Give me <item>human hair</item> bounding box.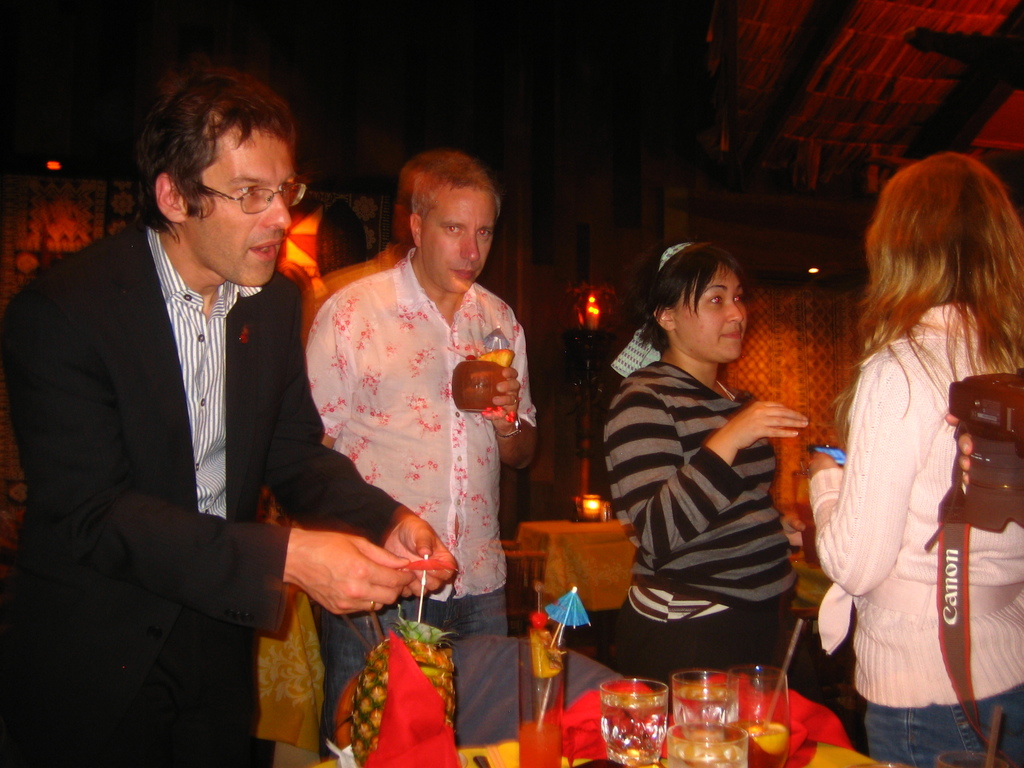
<box>411,147,501,220</box>.
